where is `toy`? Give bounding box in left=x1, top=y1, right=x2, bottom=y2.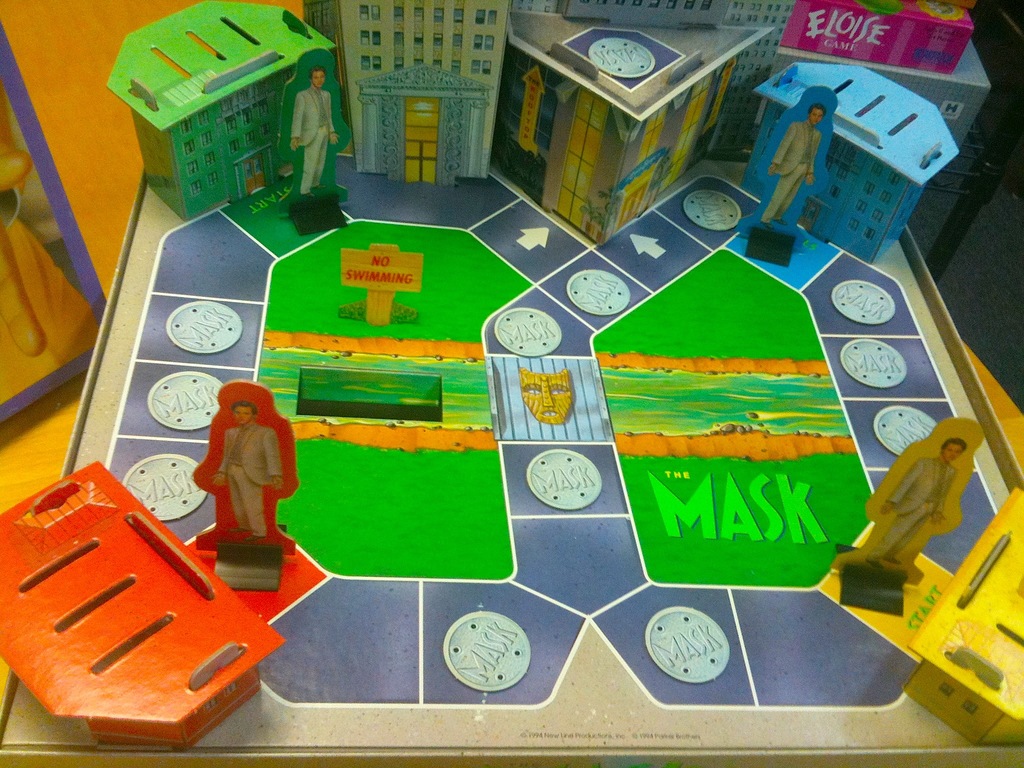
left=750, top=84, right=827, bottom=266.
